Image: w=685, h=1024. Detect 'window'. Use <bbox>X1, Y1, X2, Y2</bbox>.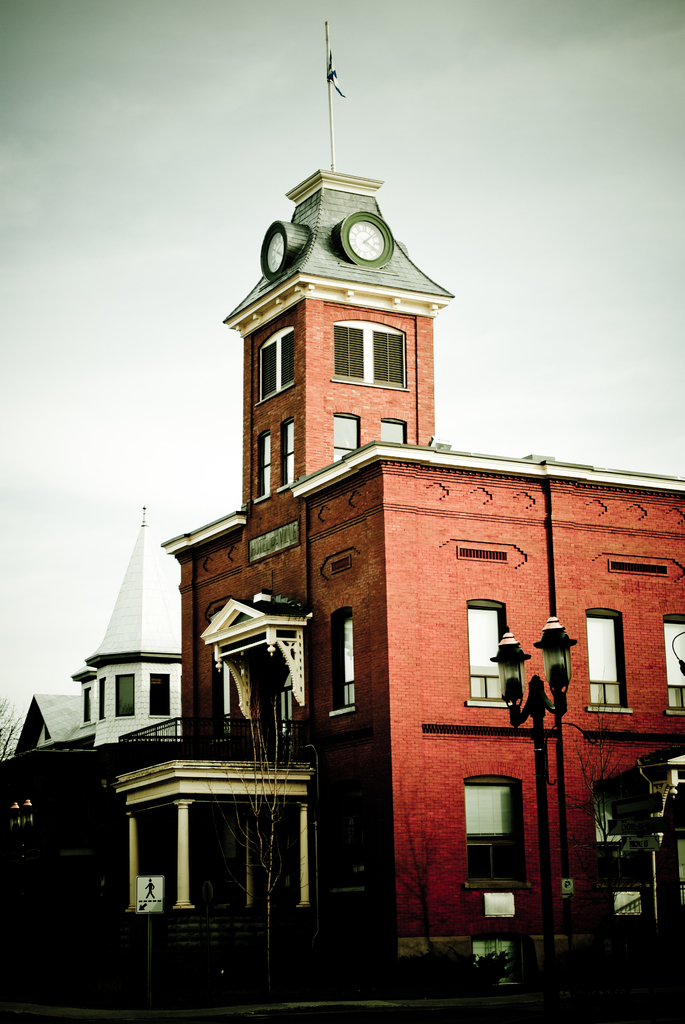
<bbox>663, 619, 684, 715</bbox>.
